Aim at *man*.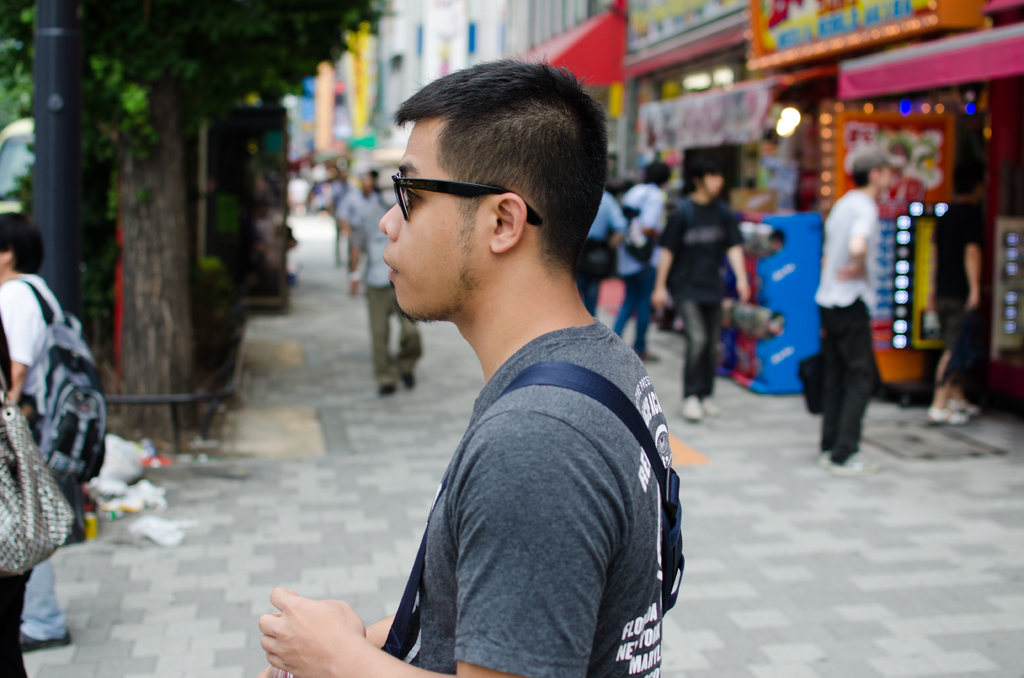
Aimed at [x1=610, y1=159, x2=669, y2=369].
